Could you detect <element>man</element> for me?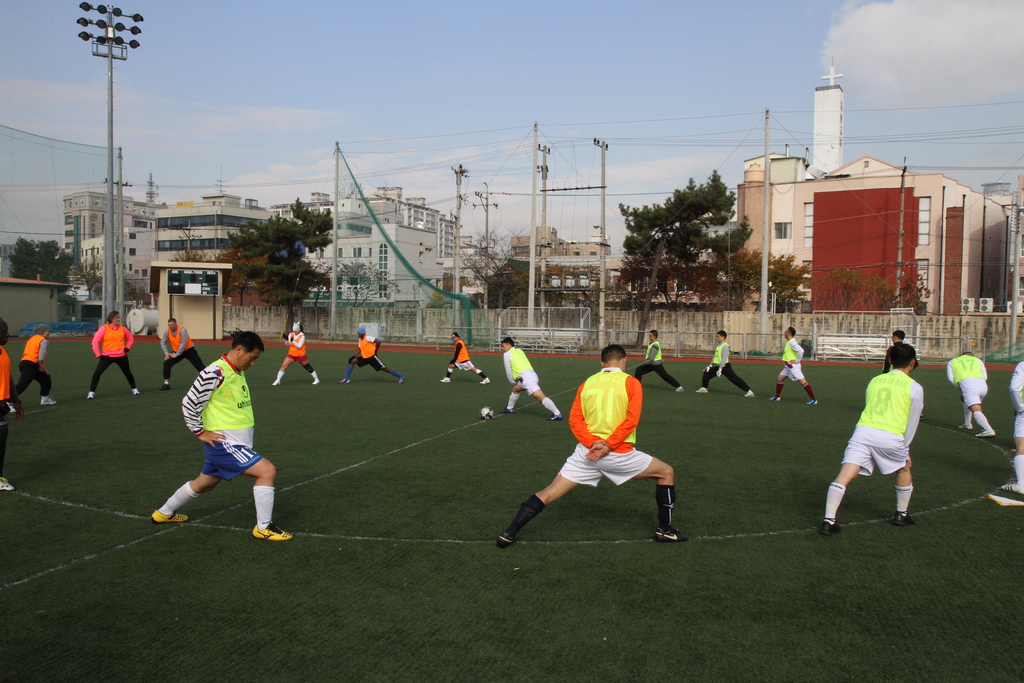
Detection result: [883, 331, 925, 422].
